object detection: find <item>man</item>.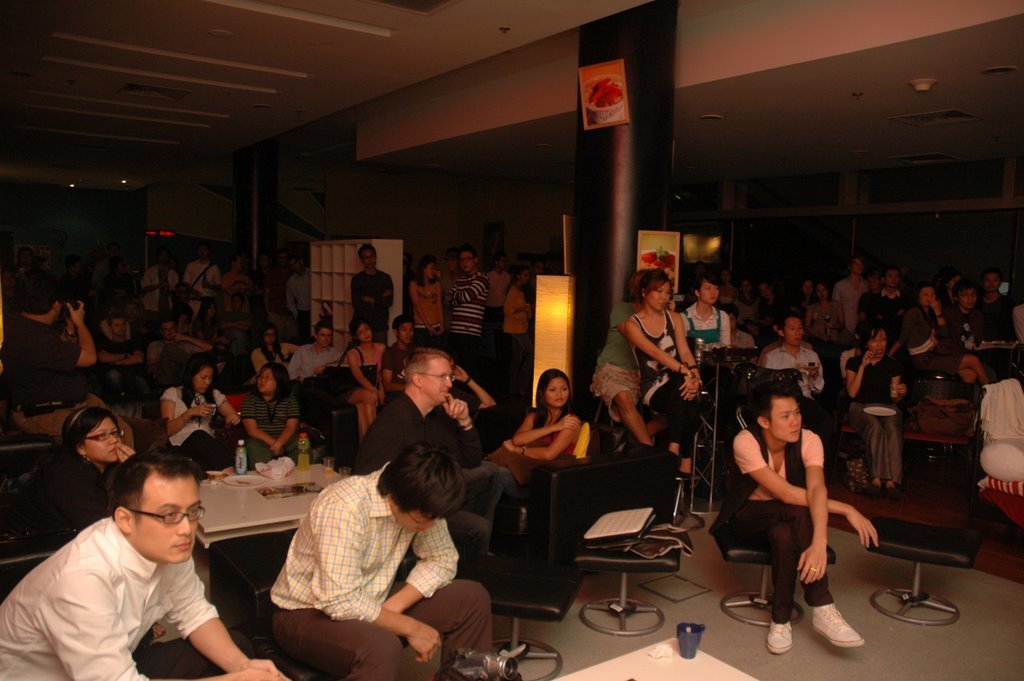
BBox(91, 238, 135, 301).
